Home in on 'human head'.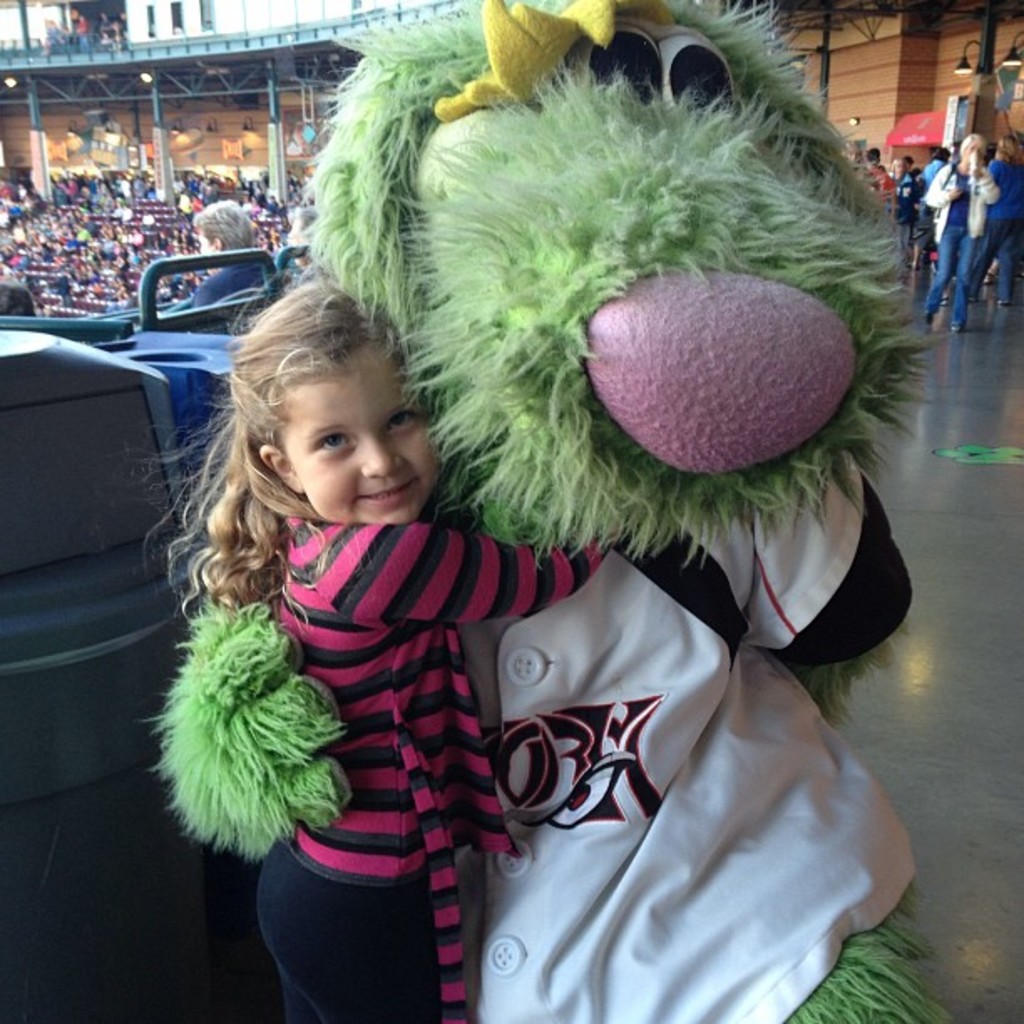
Homed in at x1=959 y1=134 x2=987 y2=167.
